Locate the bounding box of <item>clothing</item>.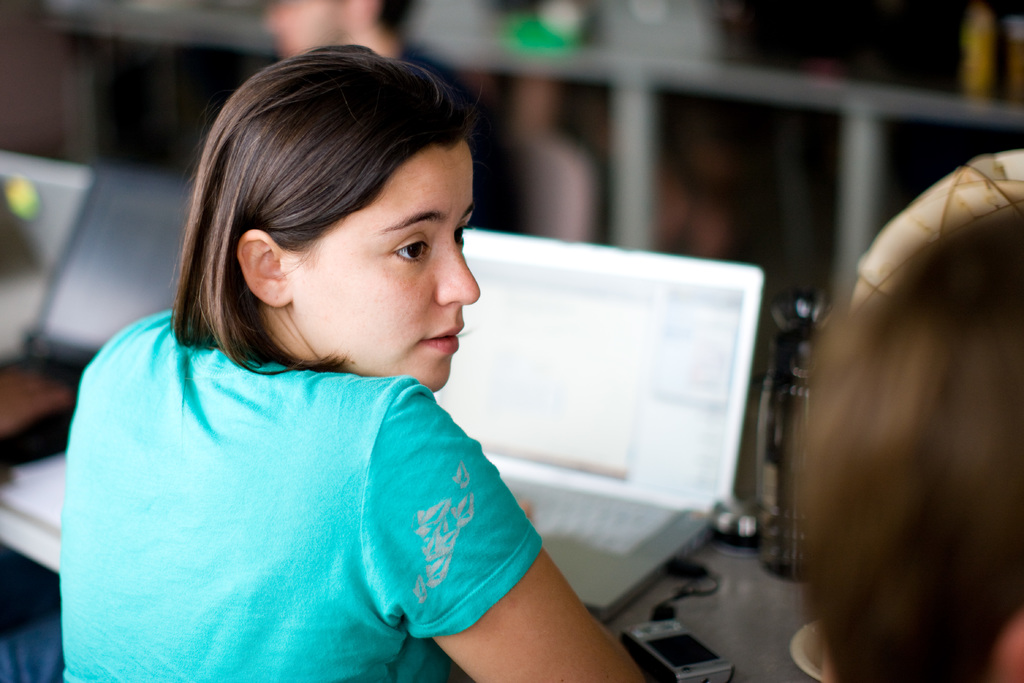
Bounding box: (left=44, top=300, right=607, bottom=672).
